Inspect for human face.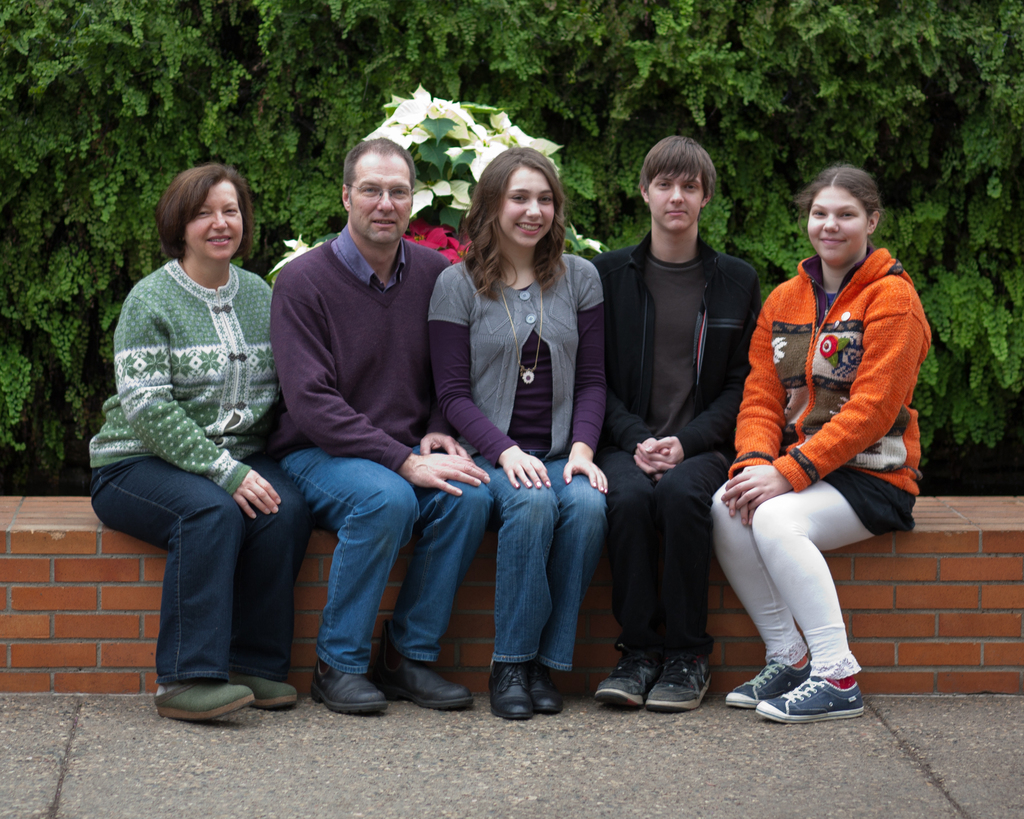
Inspection: region(499, 170, 553, 247).
